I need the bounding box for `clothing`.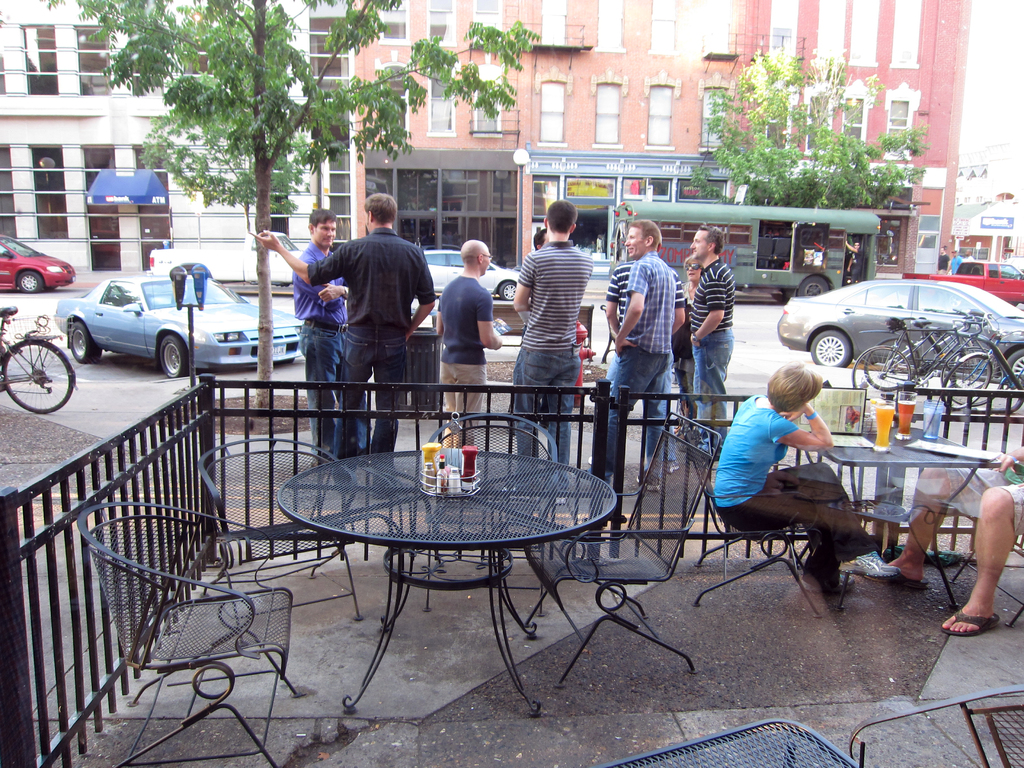
Here it is: <bbox>596, 246, 675, 484</bbox>.
